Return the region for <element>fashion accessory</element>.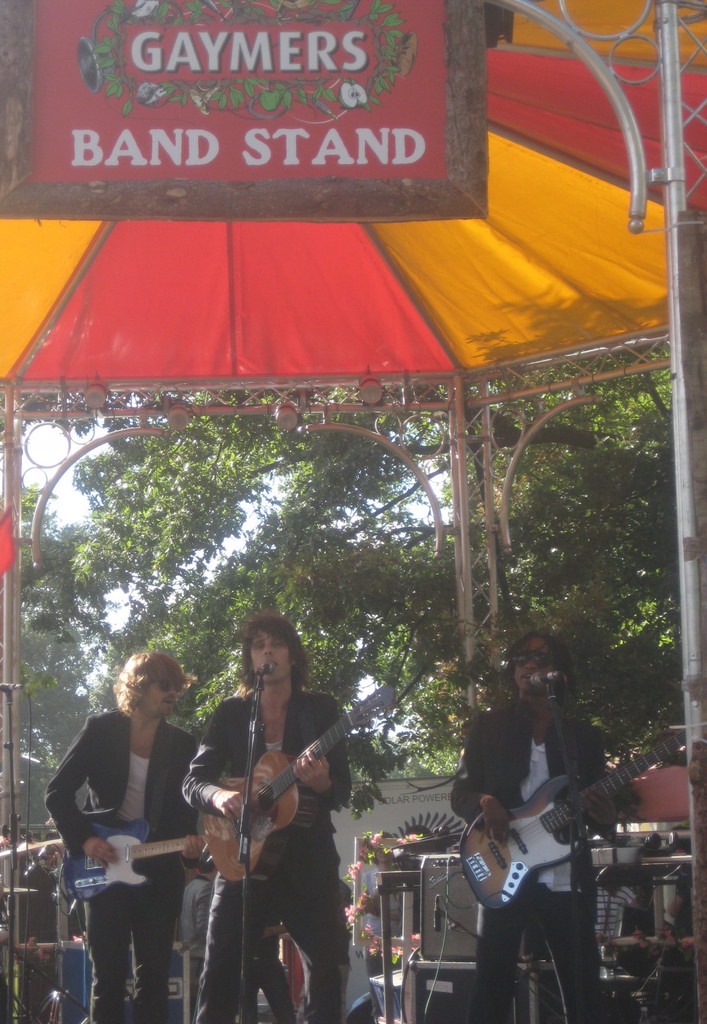
[x1=150, y1=672, x2=186, y2=694].
